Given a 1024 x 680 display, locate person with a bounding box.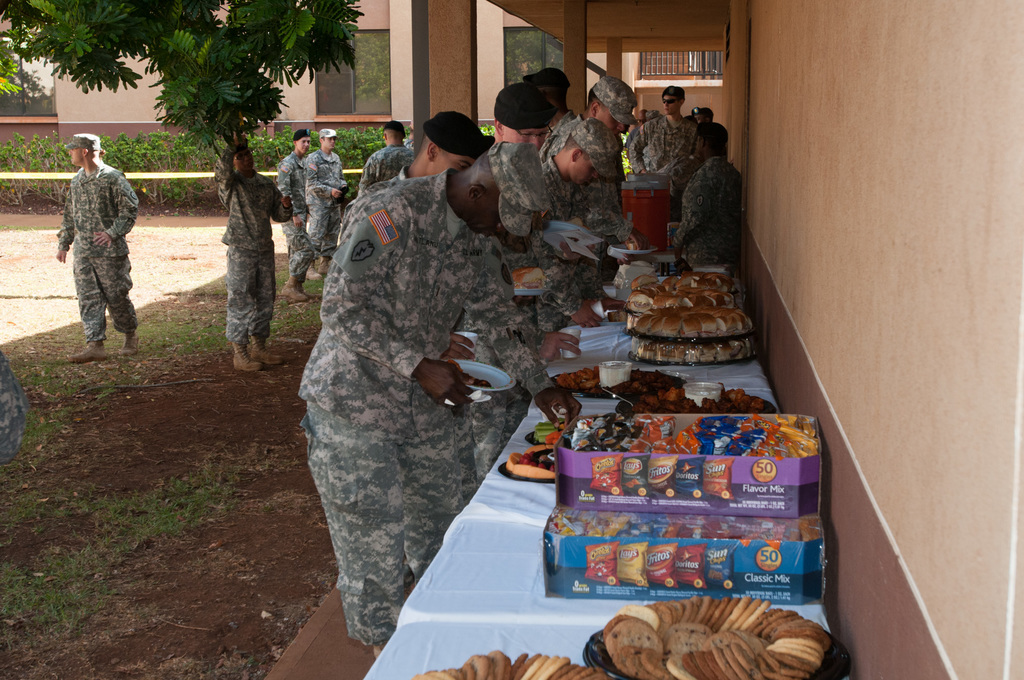
Located: <region>308, 140, 552, 656</region>.
